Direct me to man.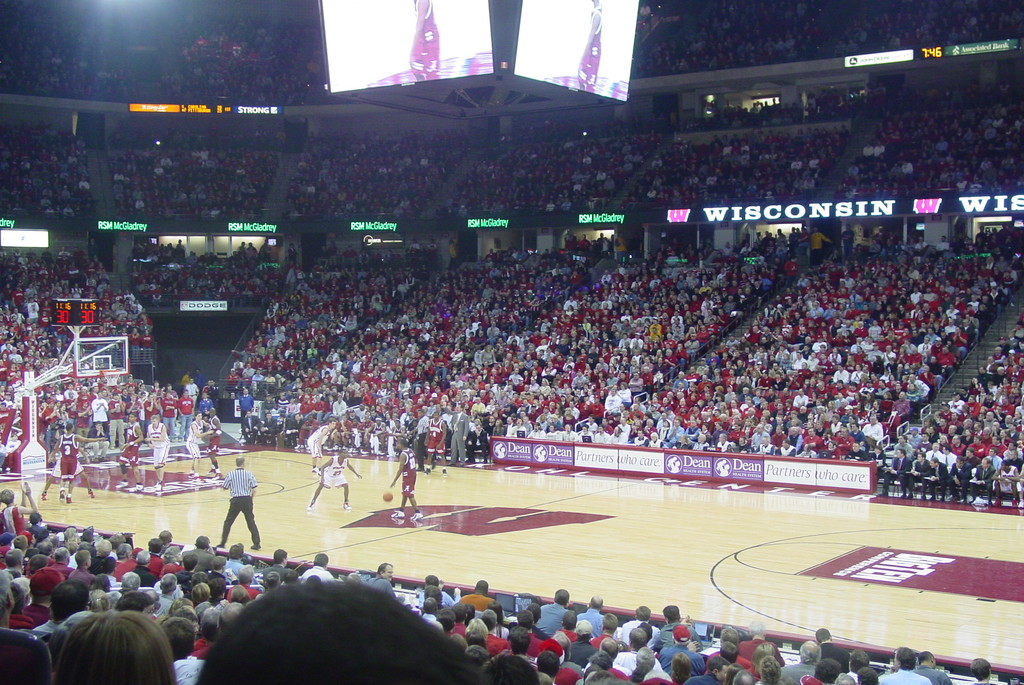
Direction: detection(205, 378, 221, 406).
